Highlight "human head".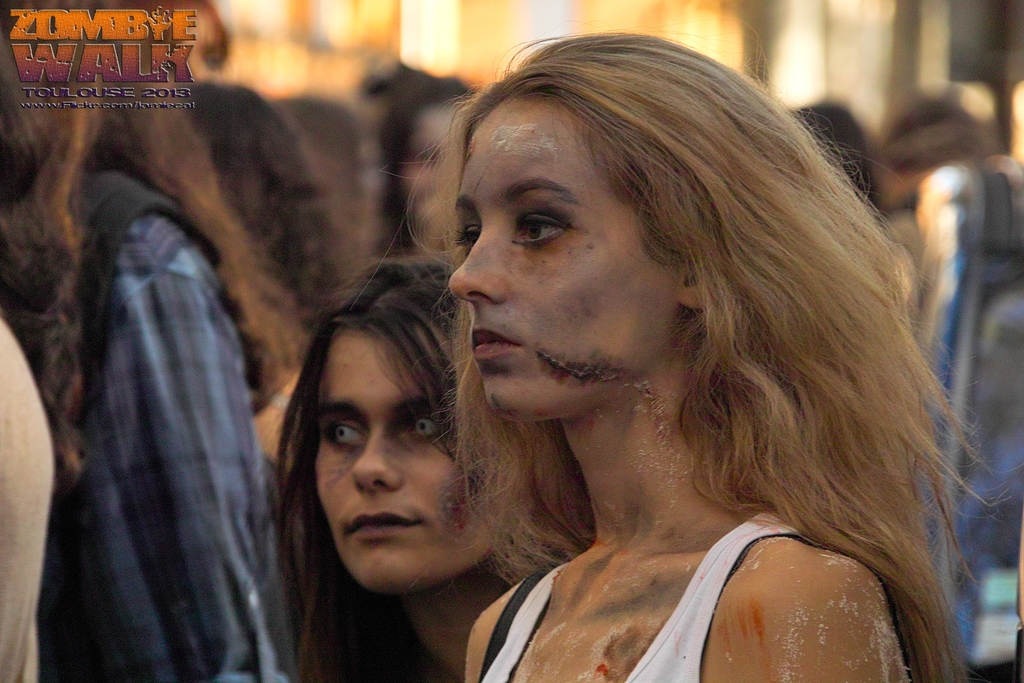
Highlighted region: select_region(257, 250, 516, 576).
